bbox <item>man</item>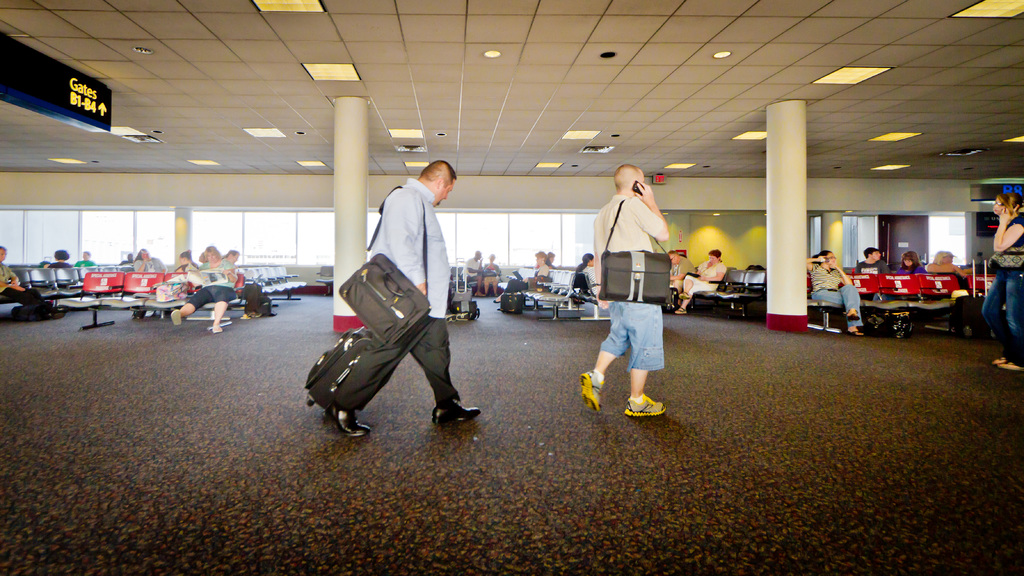
region(855, 247, 890, 271)
